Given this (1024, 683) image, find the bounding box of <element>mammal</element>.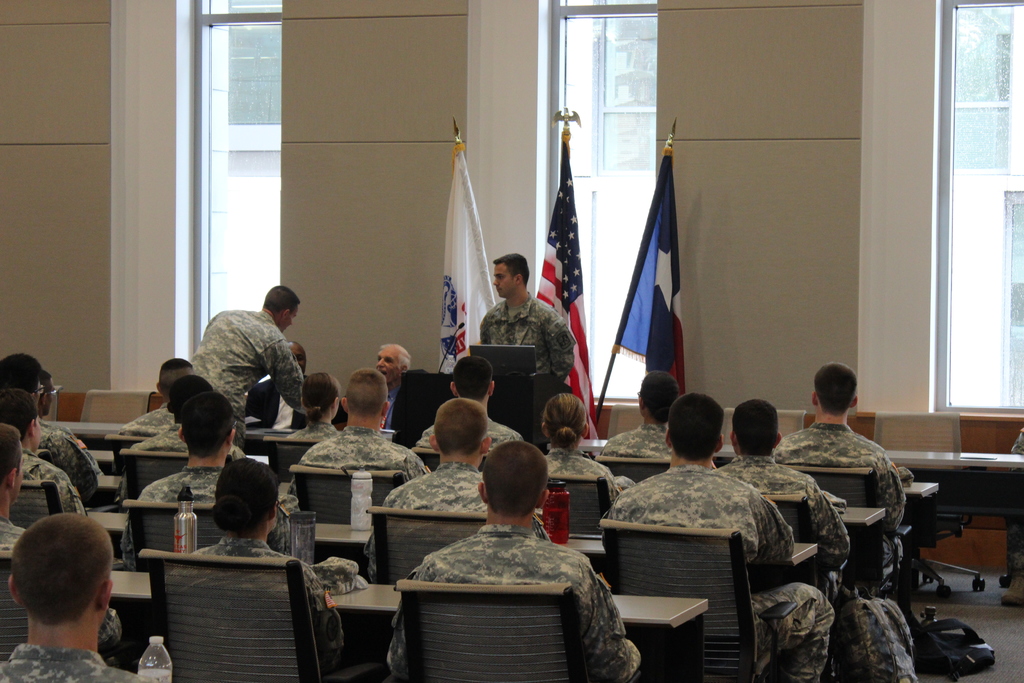
box=[42, 368, 85, 457].
